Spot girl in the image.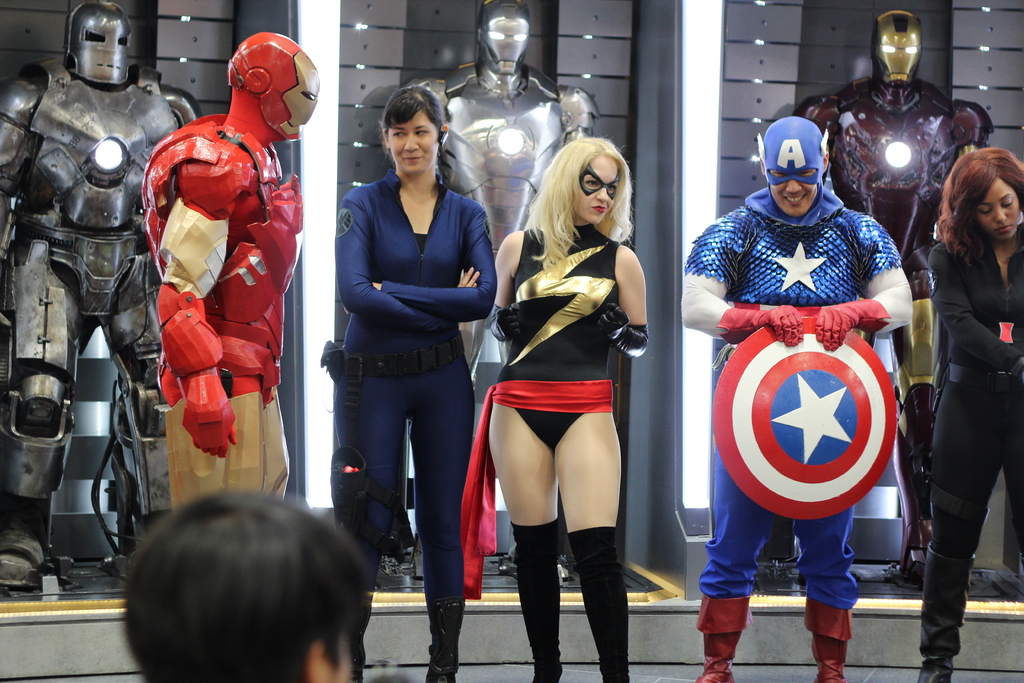
girl found at locate(323, 81, 496, 680).
